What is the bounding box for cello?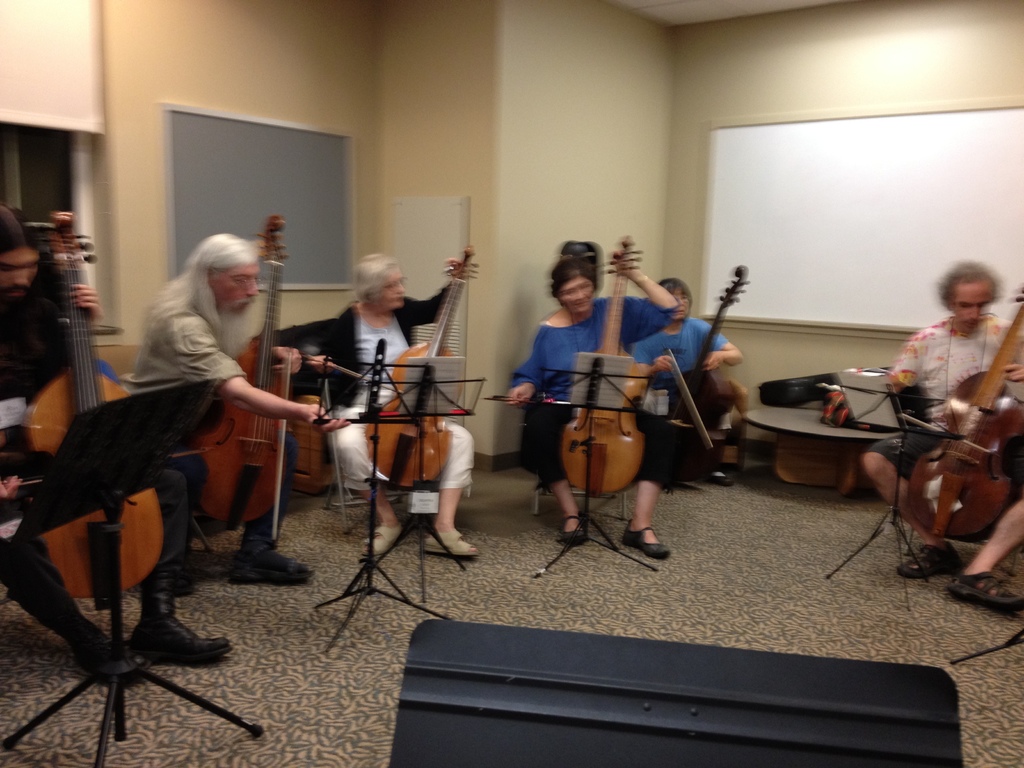
[21, 209, 164, 601].
